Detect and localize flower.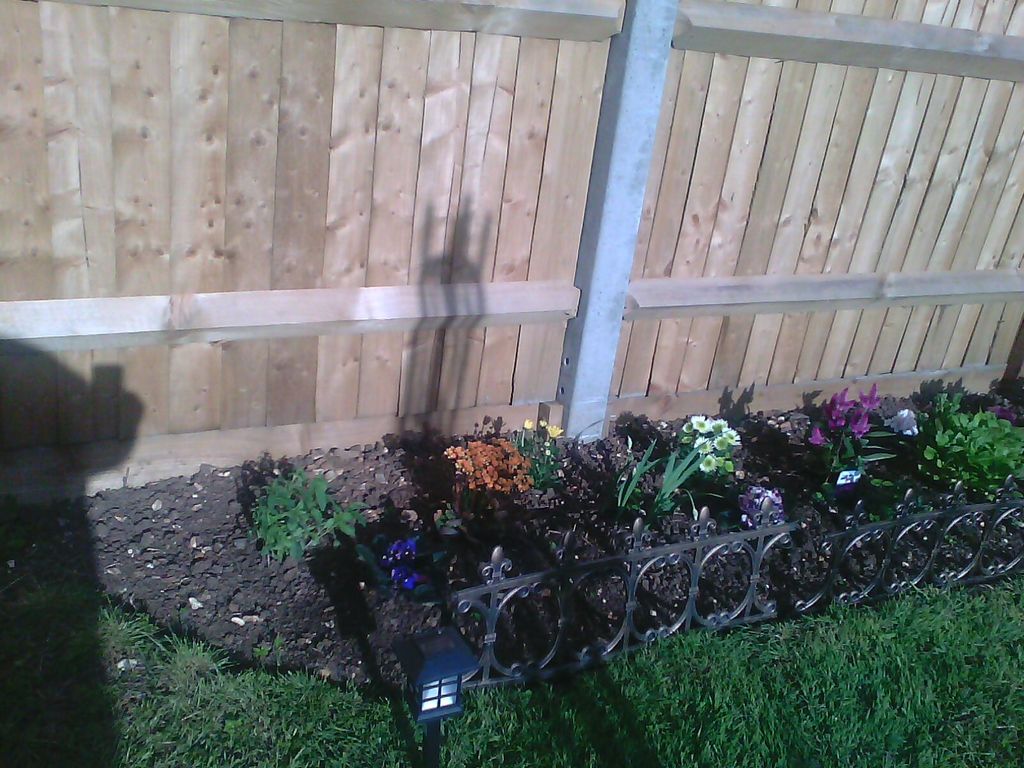
Localized at [546,424,557,436].
